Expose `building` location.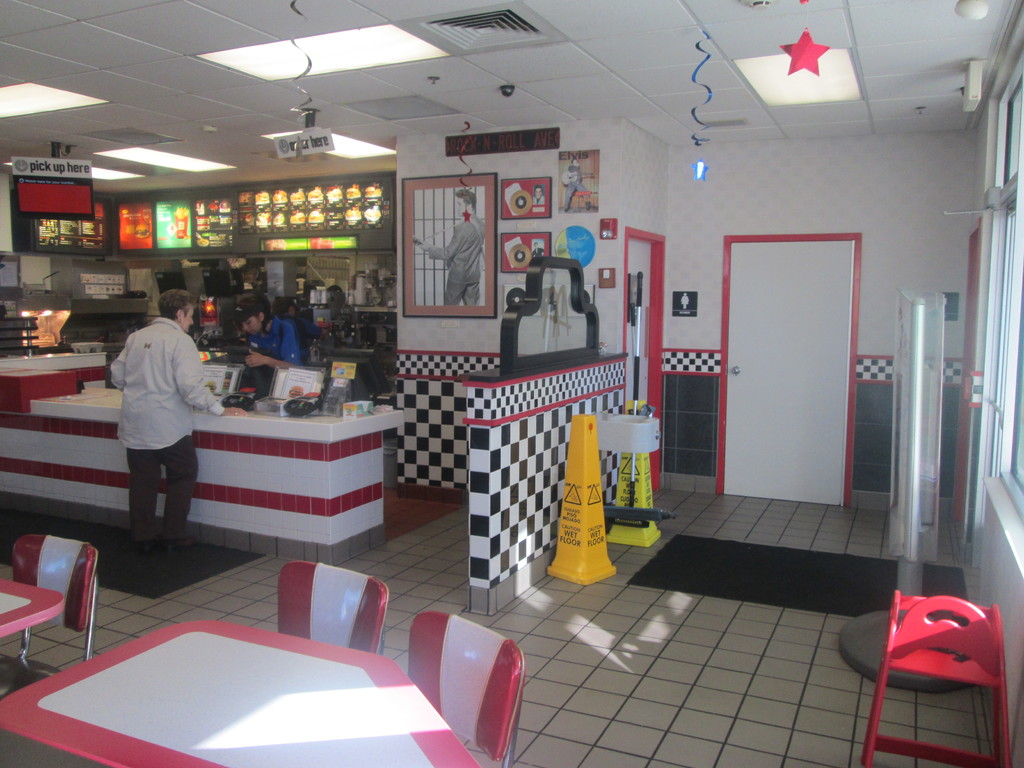
Exposed at select_region(0, 0, 1023, 767).
